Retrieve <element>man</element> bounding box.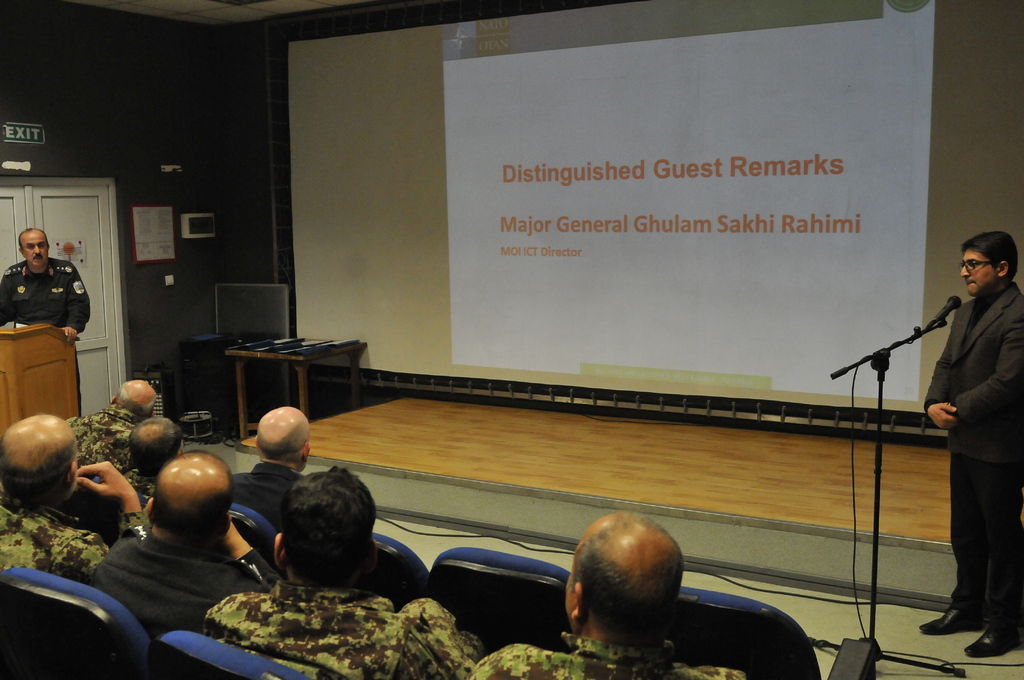
Bounding box: 230, 408, 312, 531.
